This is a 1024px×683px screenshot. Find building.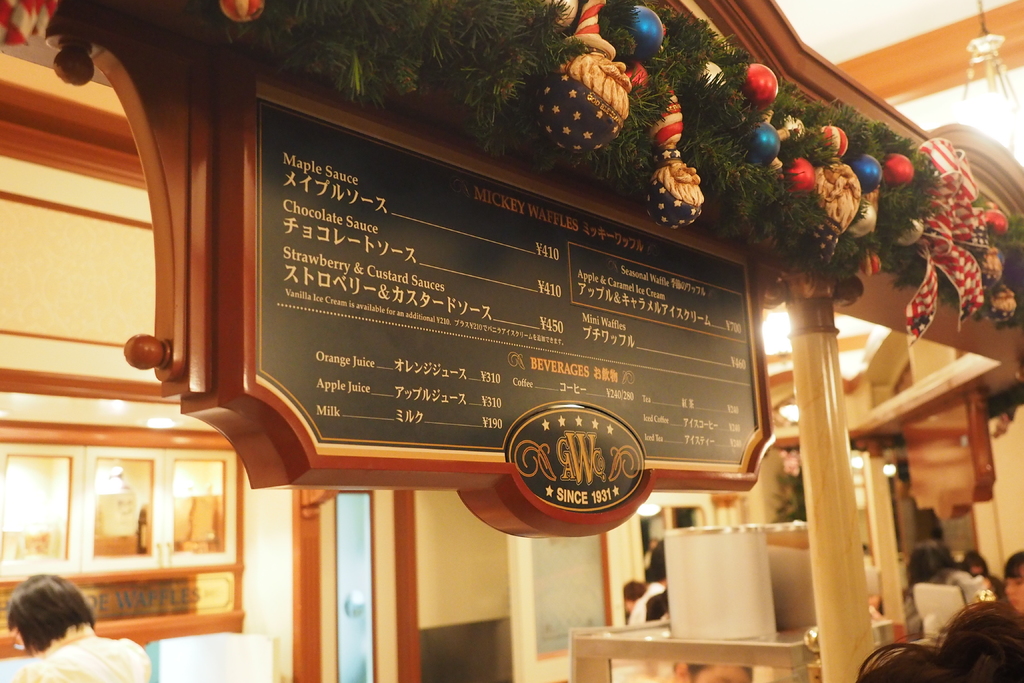
Bounding box: 0,0,1023,682.
